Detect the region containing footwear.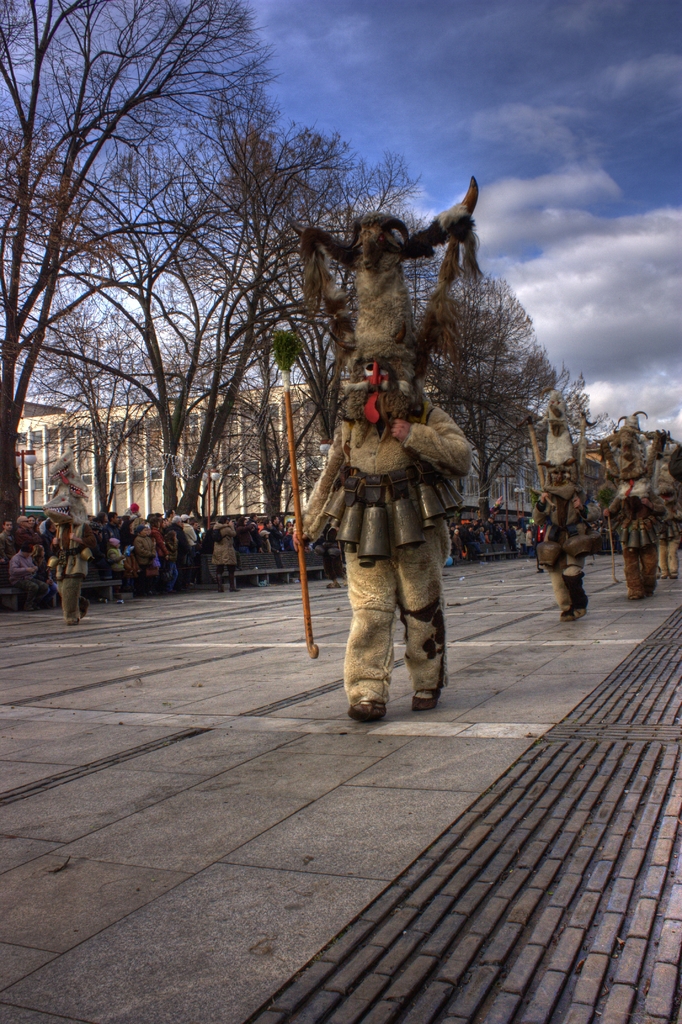
select_region(345, 699, 386, 725).
